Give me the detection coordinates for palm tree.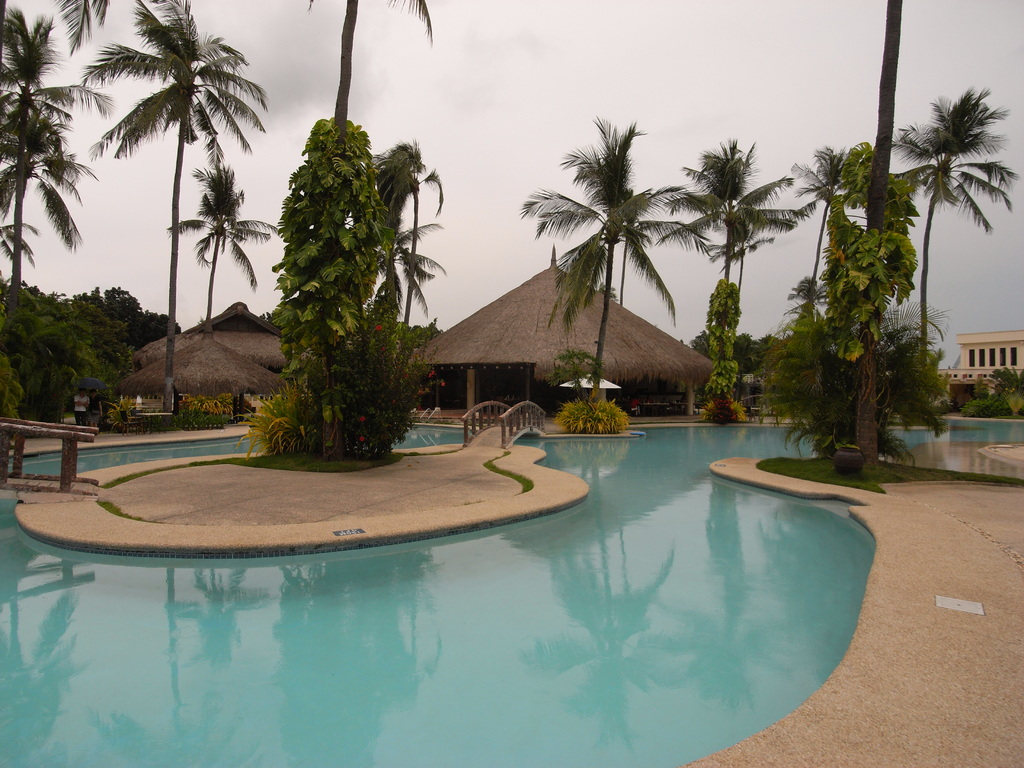
(x1=679, y1=148, x2=806, y2=397).
